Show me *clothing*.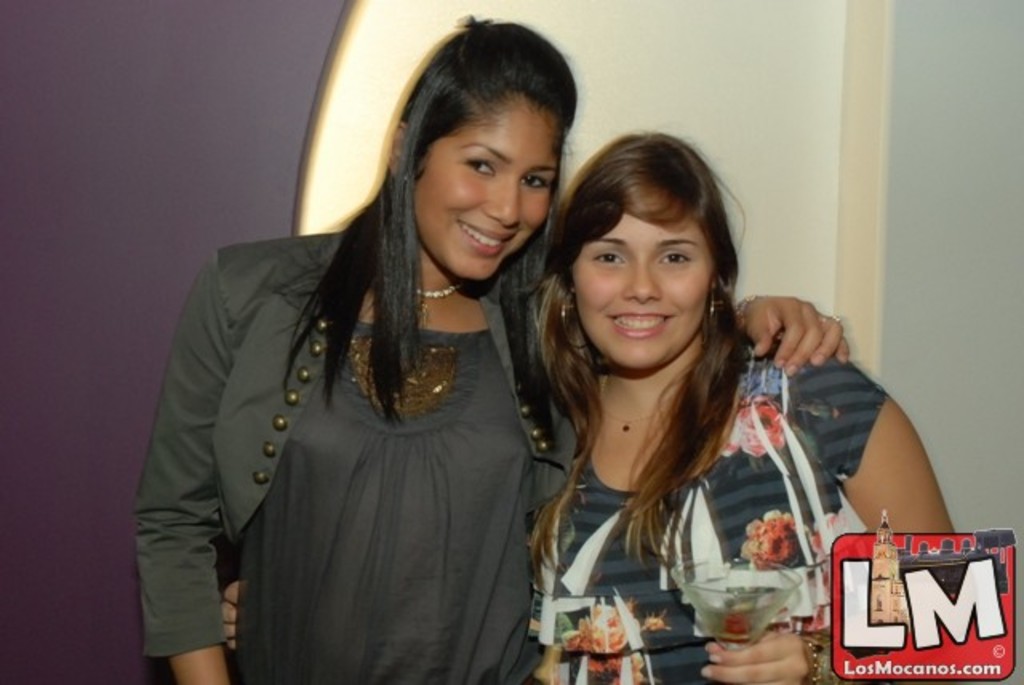
*clothing* is here: (146,213,560,674).
